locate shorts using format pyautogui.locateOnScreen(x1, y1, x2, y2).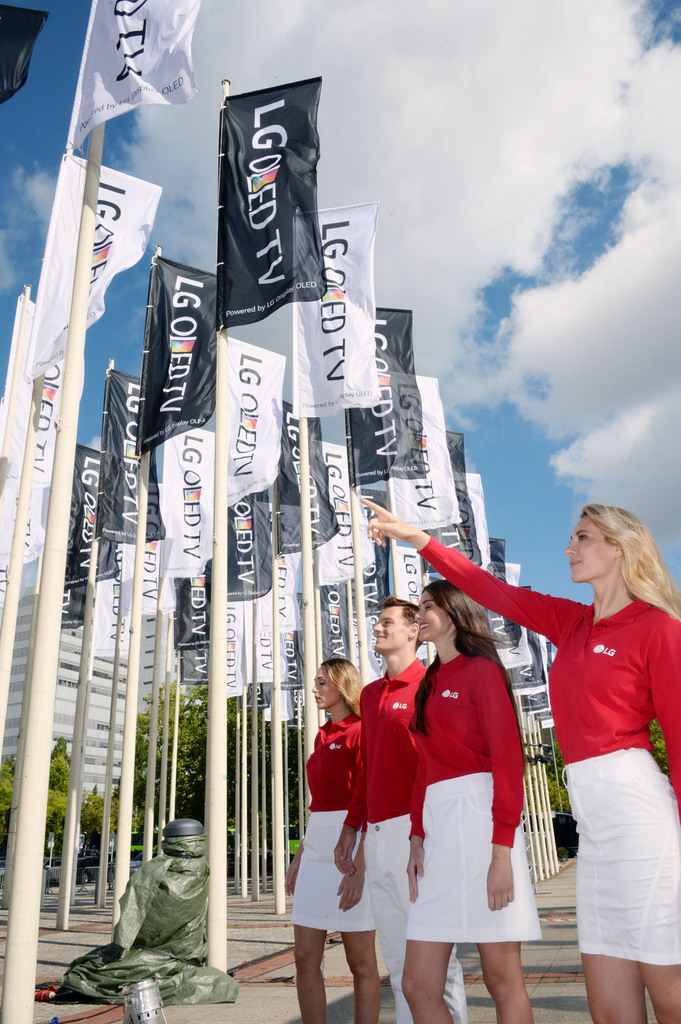
pyautogui.locateOnScreen(559, 779, 674, 960).
